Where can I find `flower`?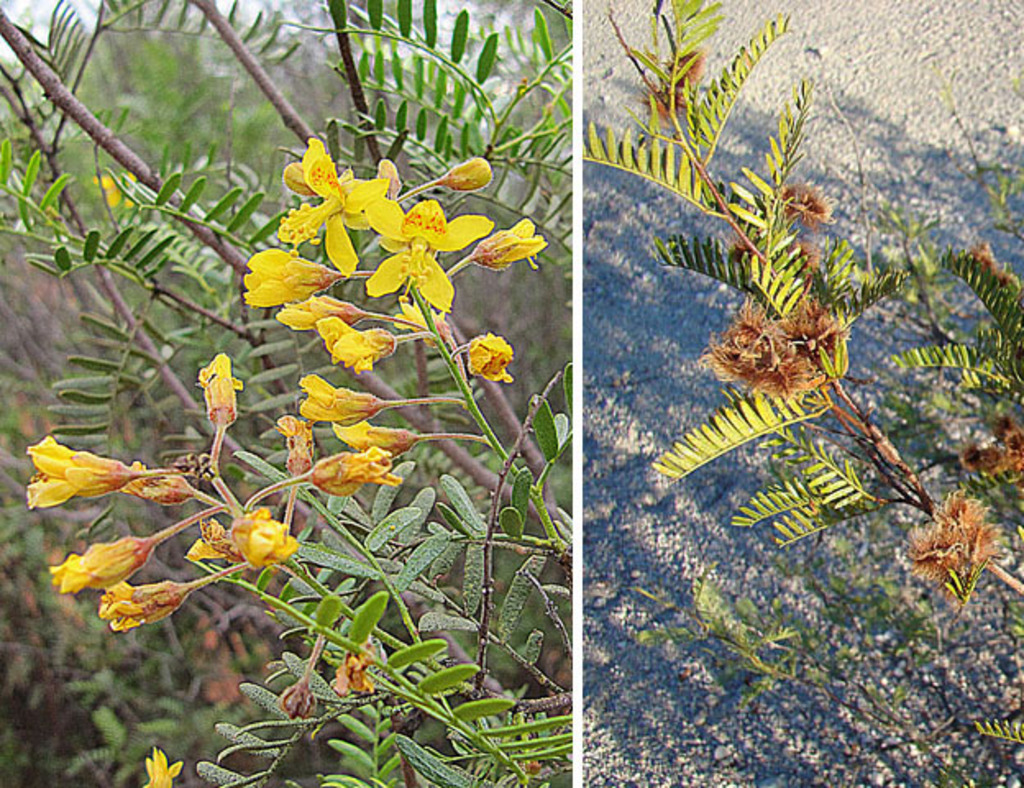
You can find it at x1=90 y1=578 x2=187 y2=632.
